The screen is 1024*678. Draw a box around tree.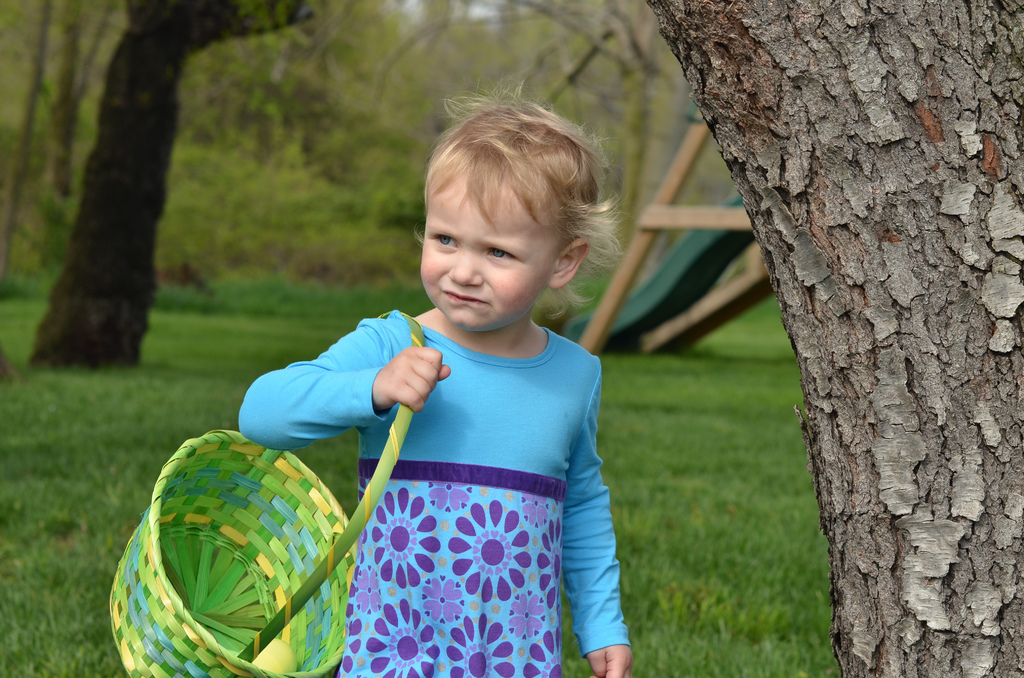
<bbox>27, 0, 128, 271</bbox>.
